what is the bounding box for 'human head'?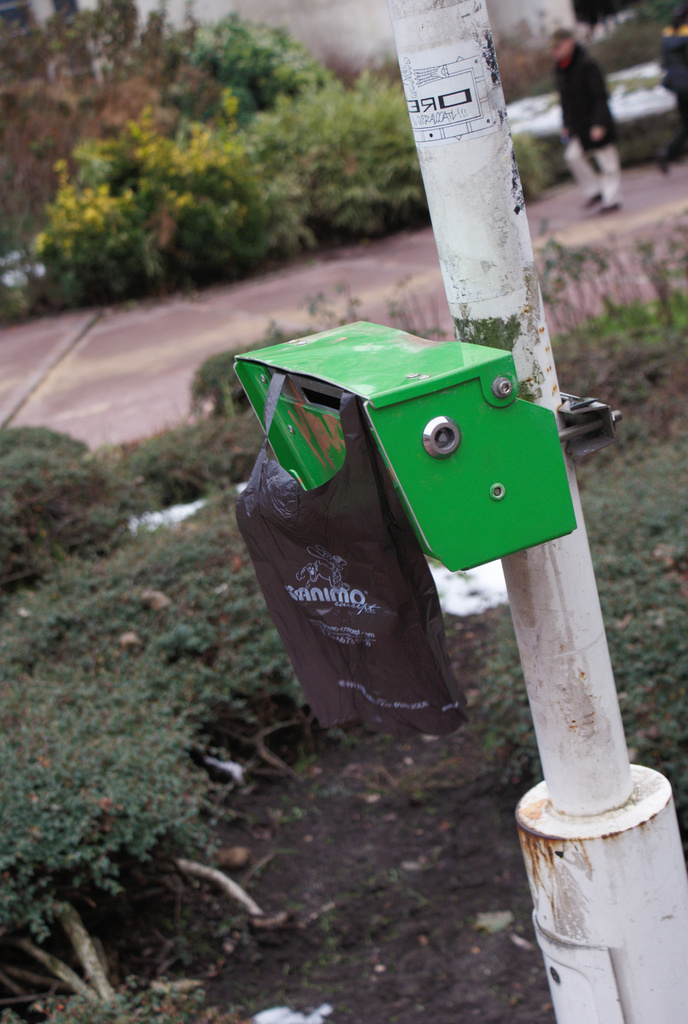
l=547, t=27, r=575, b=57.
